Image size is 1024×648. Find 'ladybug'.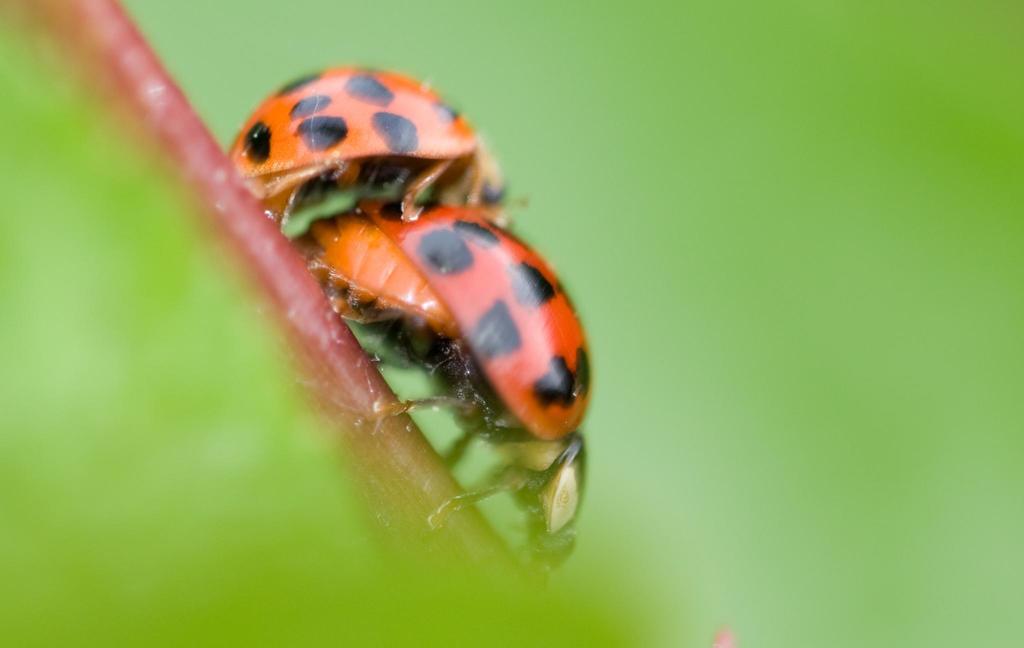
rect(304, 199, 595, 535).
